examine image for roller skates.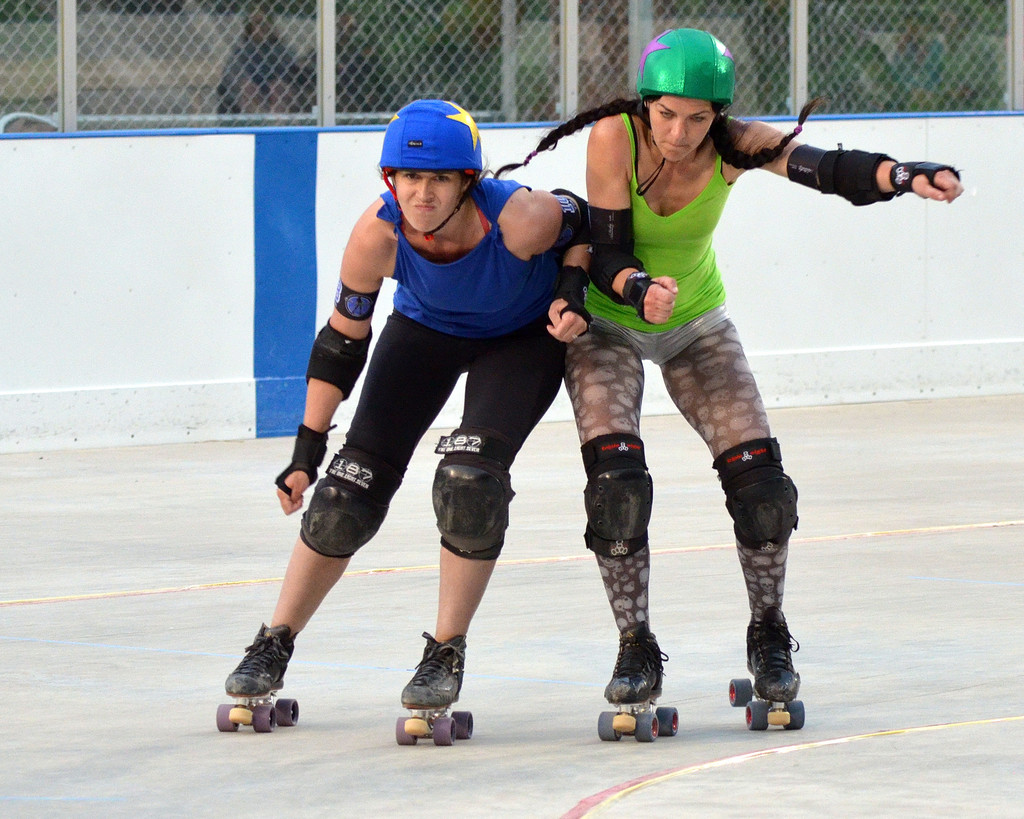
Examination result: 213, 619, 299, 734.
